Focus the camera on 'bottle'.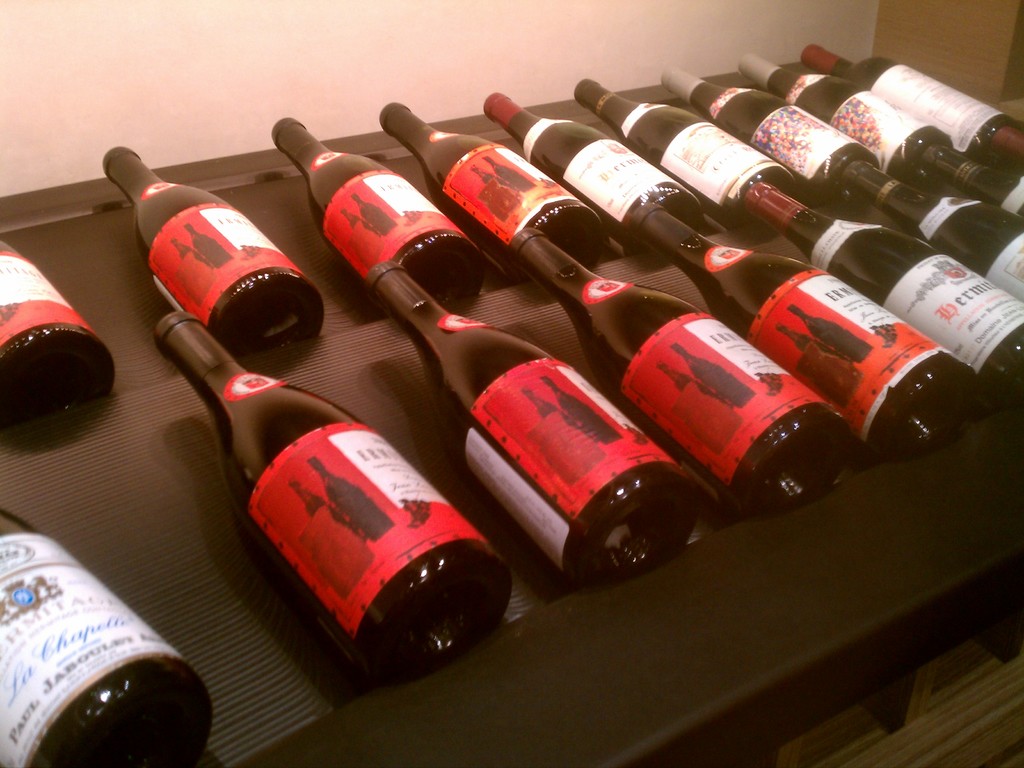
Focus region: Rect(841, 161, 1023, 300).
